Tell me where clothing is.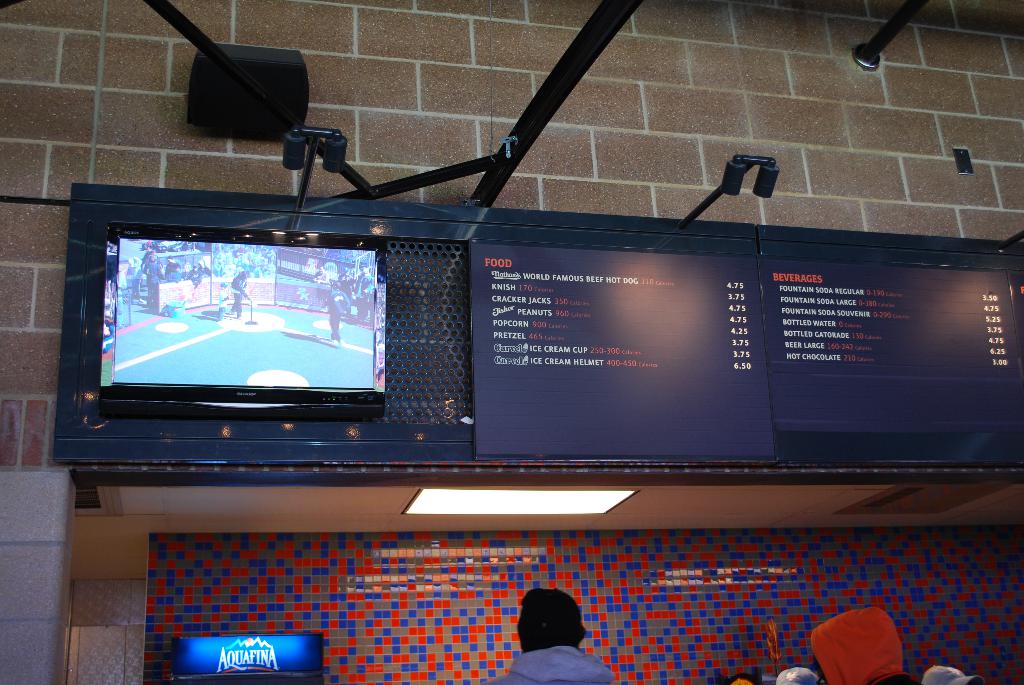
clothing is at [x1=365, y1=292, x2=377, y2=316].
